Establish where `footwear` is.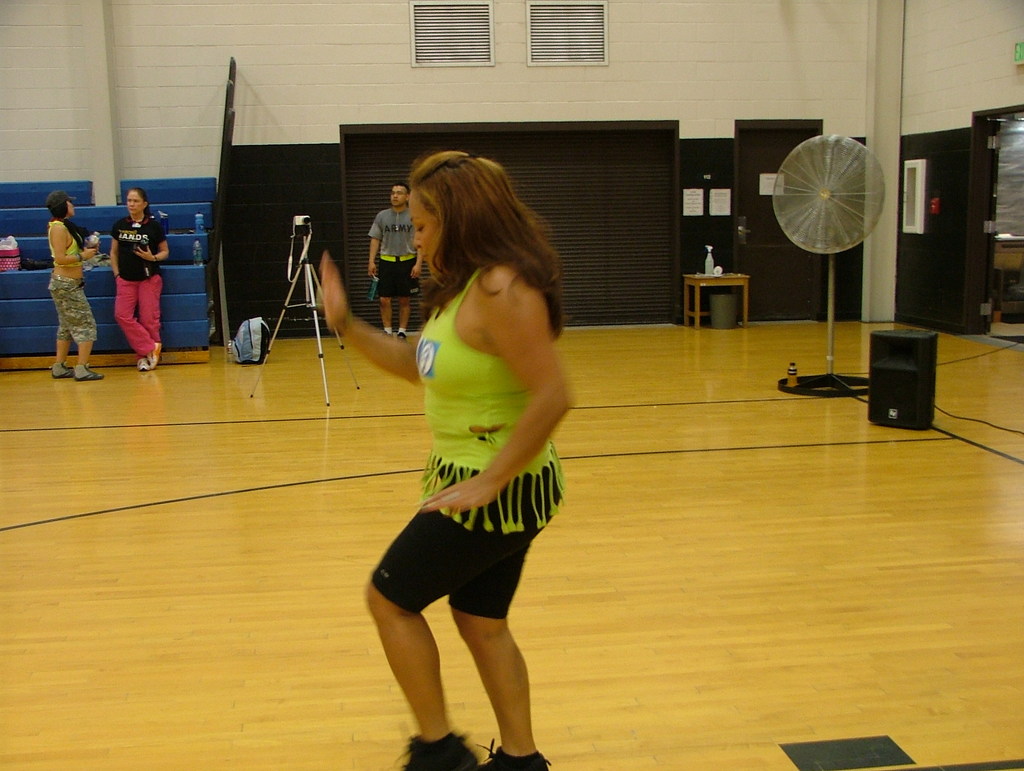
Established at {"x1": 136, "y1": 353, "x2": 148, "y2": 371}.
